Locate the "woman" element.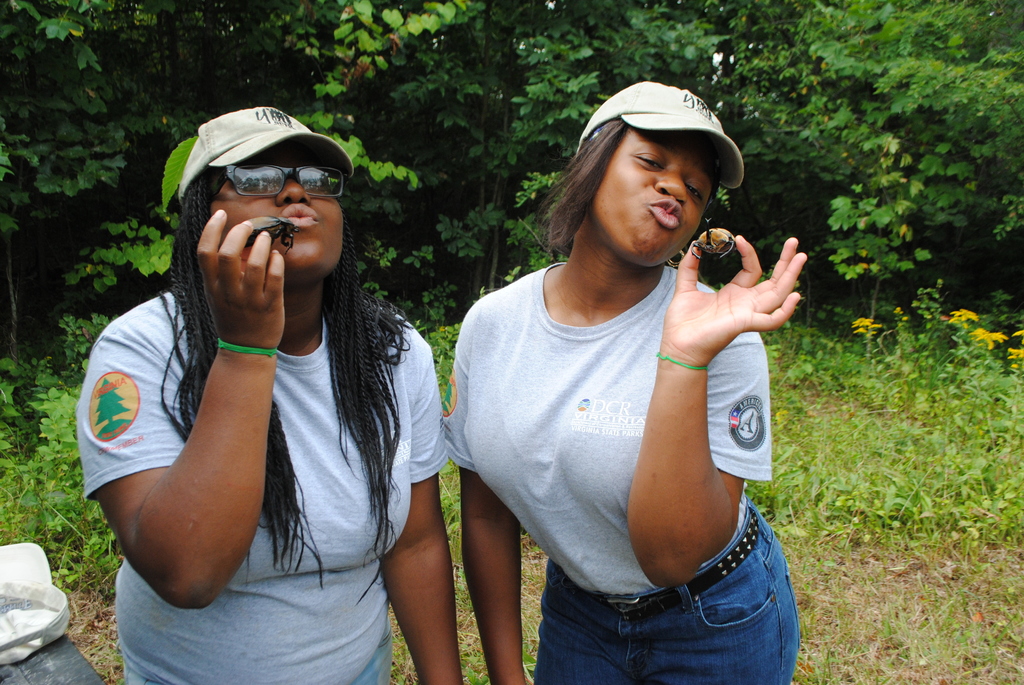
Element bbox: box(446, 82, 823, 684).
